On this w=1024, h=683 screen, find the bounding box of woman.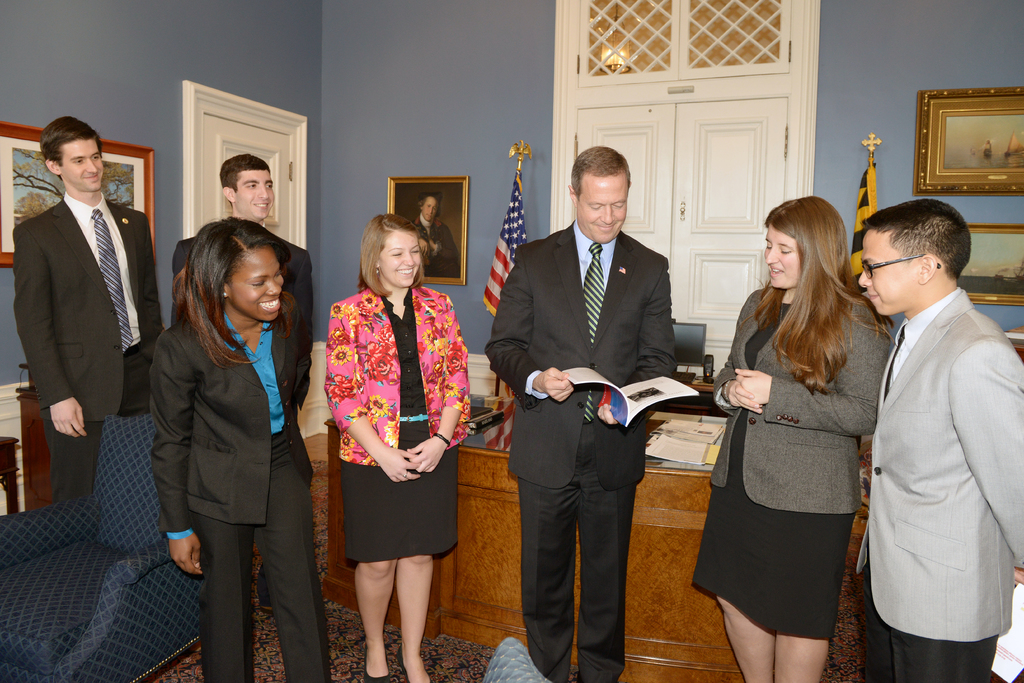
Bounding box: x1=685, y1=193, x2=892, y2=682.
